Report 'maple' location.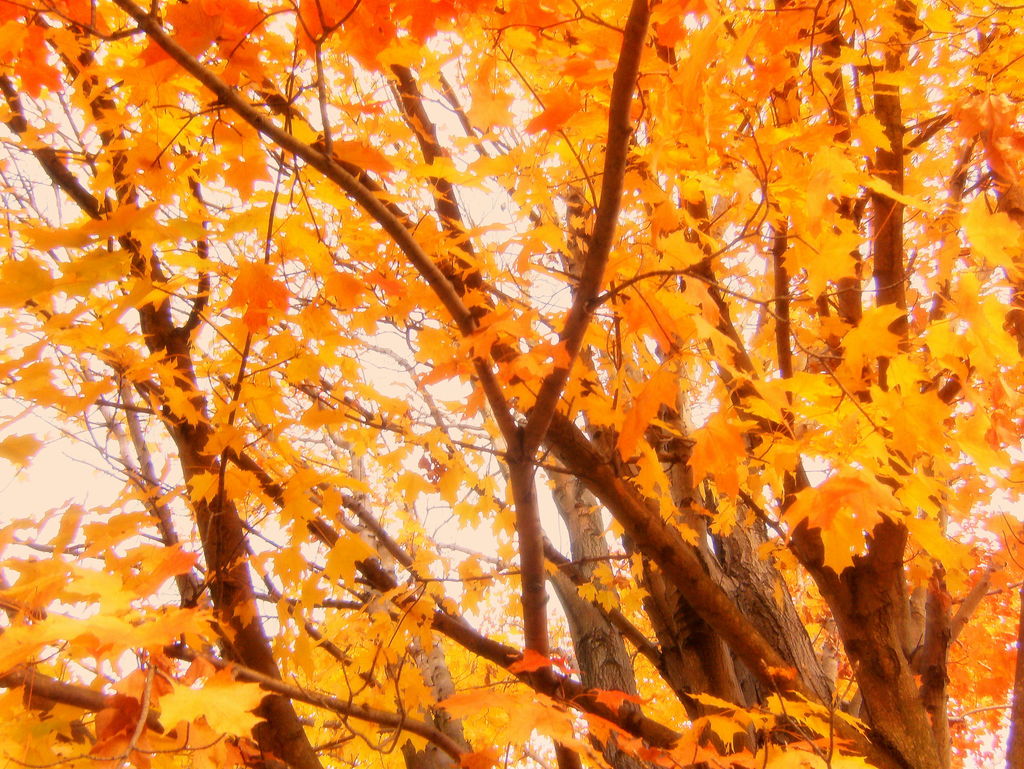
Report: {"x1": 0, "y1": 0, "x2": 1023, "y2": 768}.
